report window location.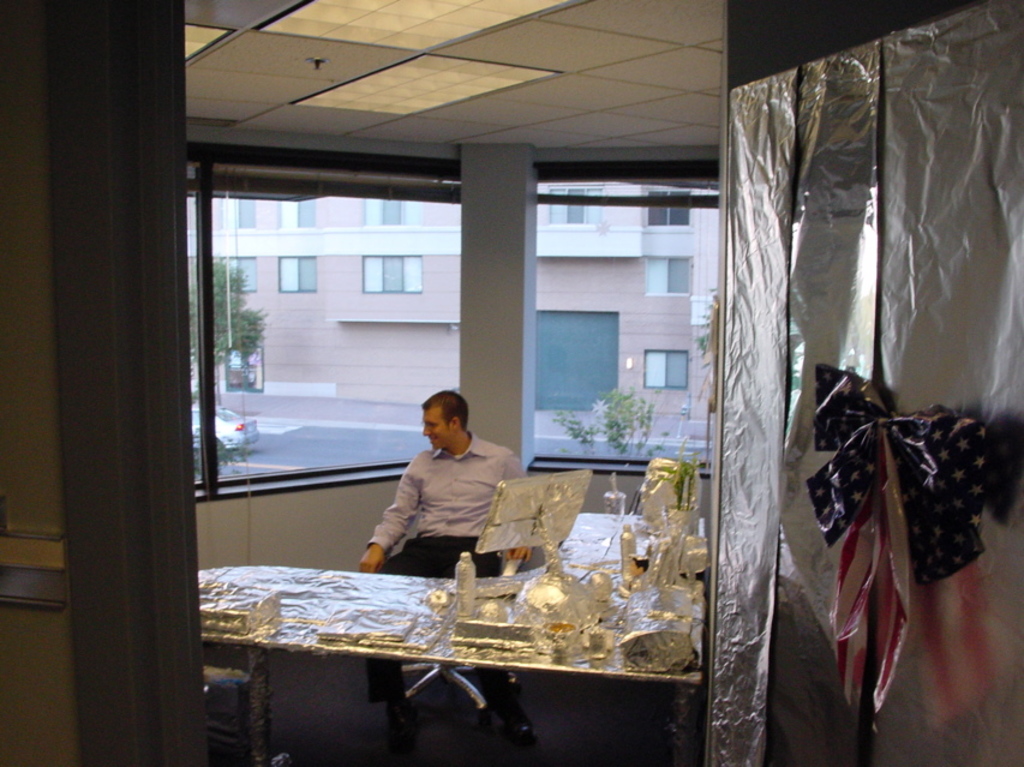
Report: 534,176,721,463.
